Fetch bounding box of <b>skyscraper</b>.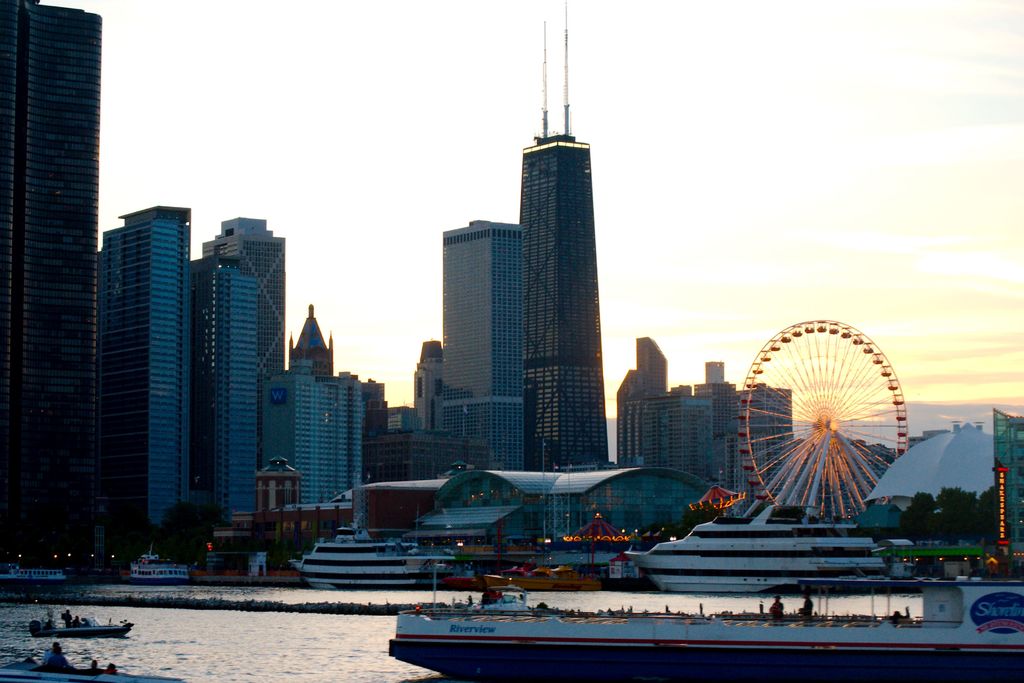
Bbox: rect(596, 352, 789, 519).
